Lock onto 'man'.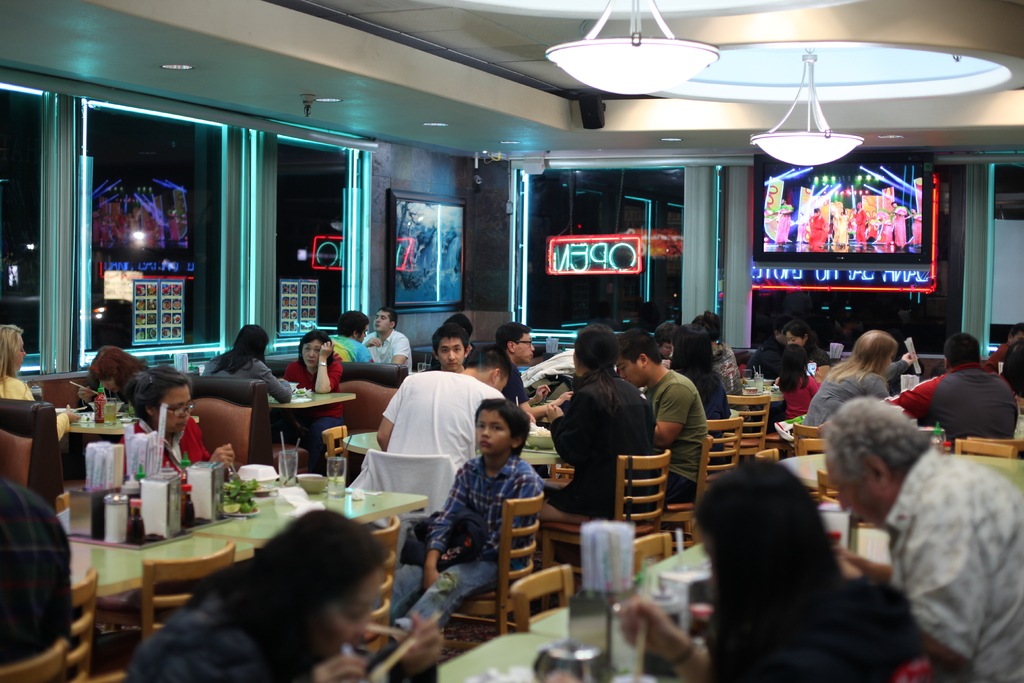
Locked: left=500, top=325, right=574, bottom=441.
